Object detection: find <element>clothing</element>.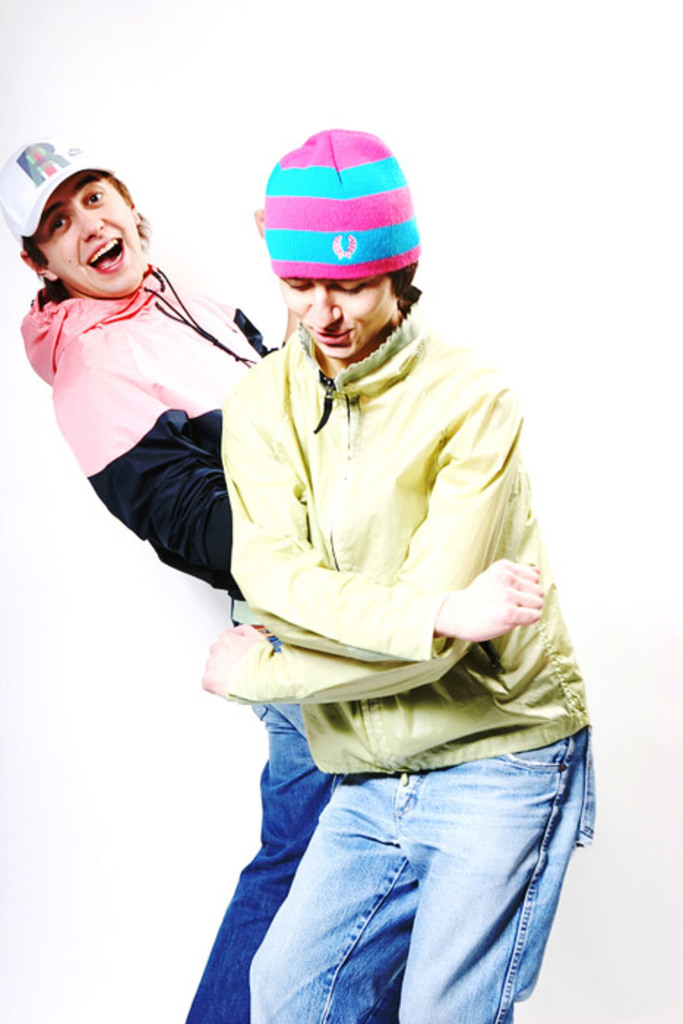
bbox=[25, 211, 271, 623].
